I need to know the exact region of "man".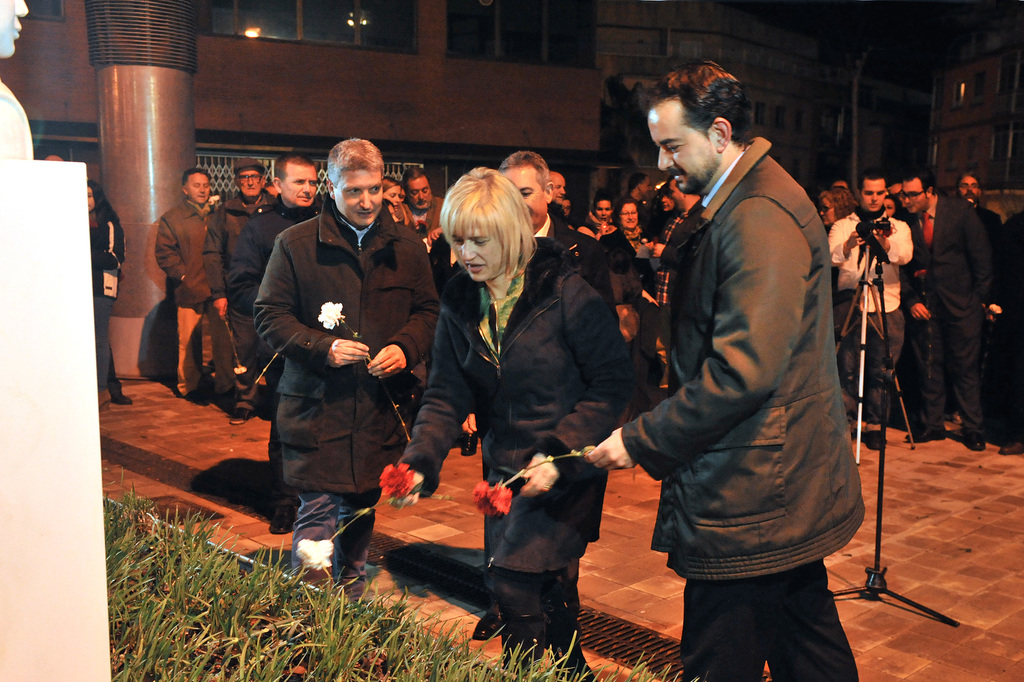
Region: (left=832, top=173, right=913, bottom=452).
